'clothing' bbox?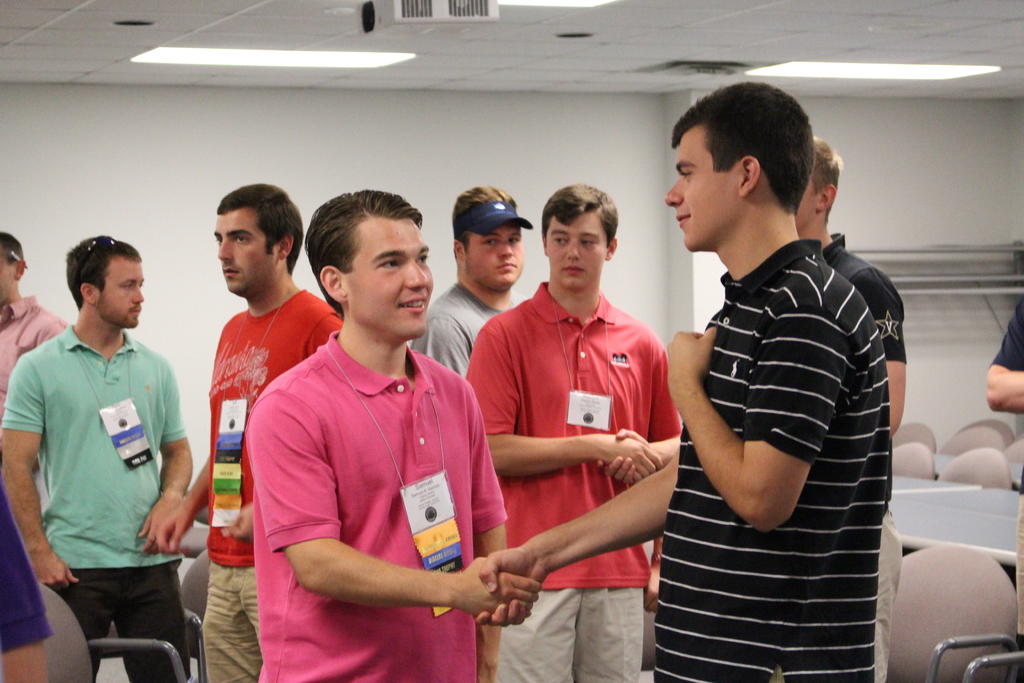
467/288/682/682
